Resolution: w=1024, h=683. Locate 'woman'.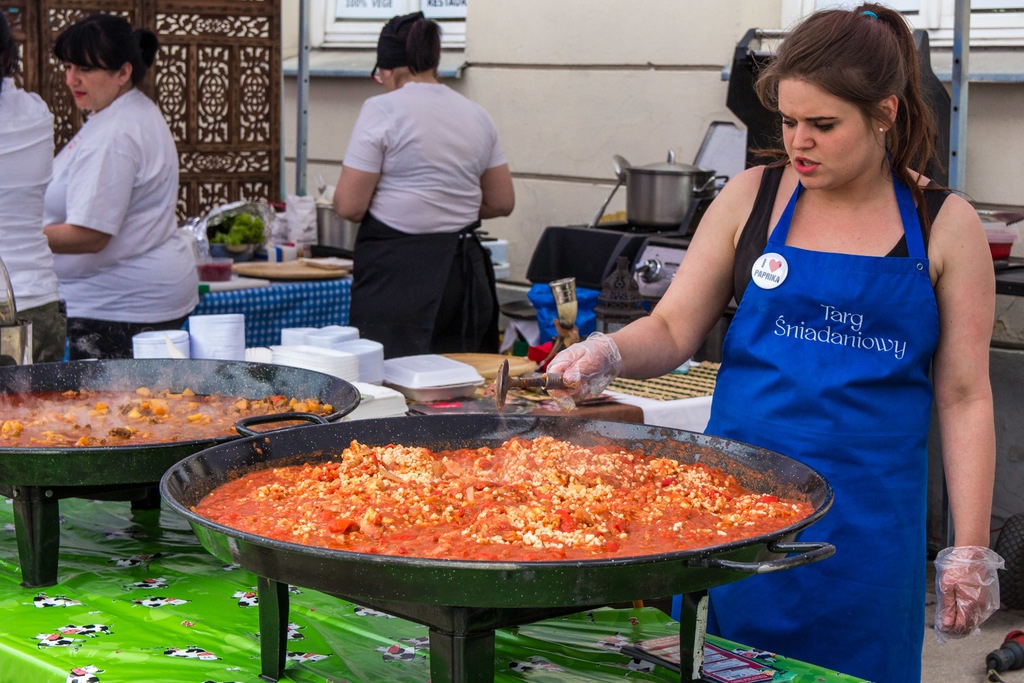
<region>36, 15, 202, 364</region>.
